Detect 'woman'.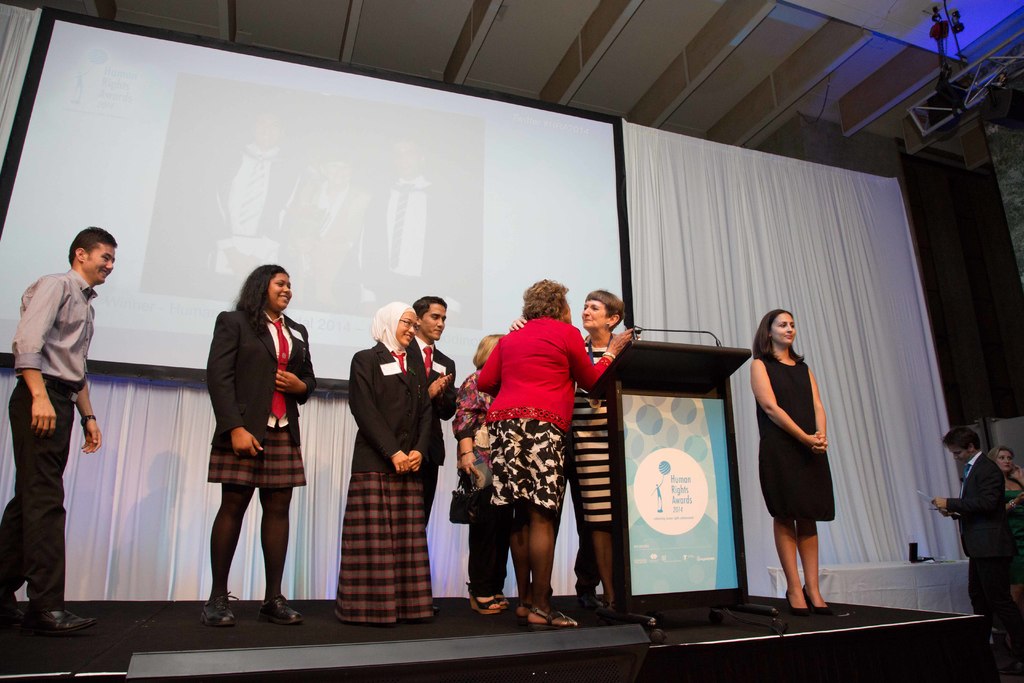
Detected at {"left": 751, "top": 309, "right": 842, "bottom": 613}.
